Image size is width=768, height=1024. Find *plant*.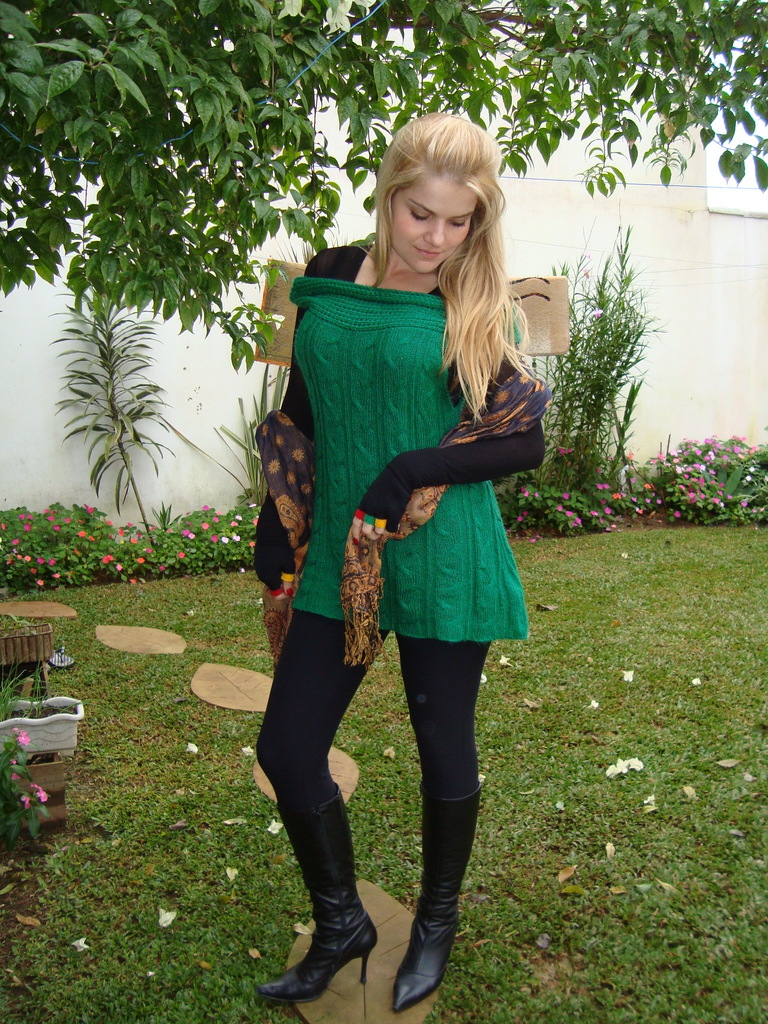
56 274 176 557.
